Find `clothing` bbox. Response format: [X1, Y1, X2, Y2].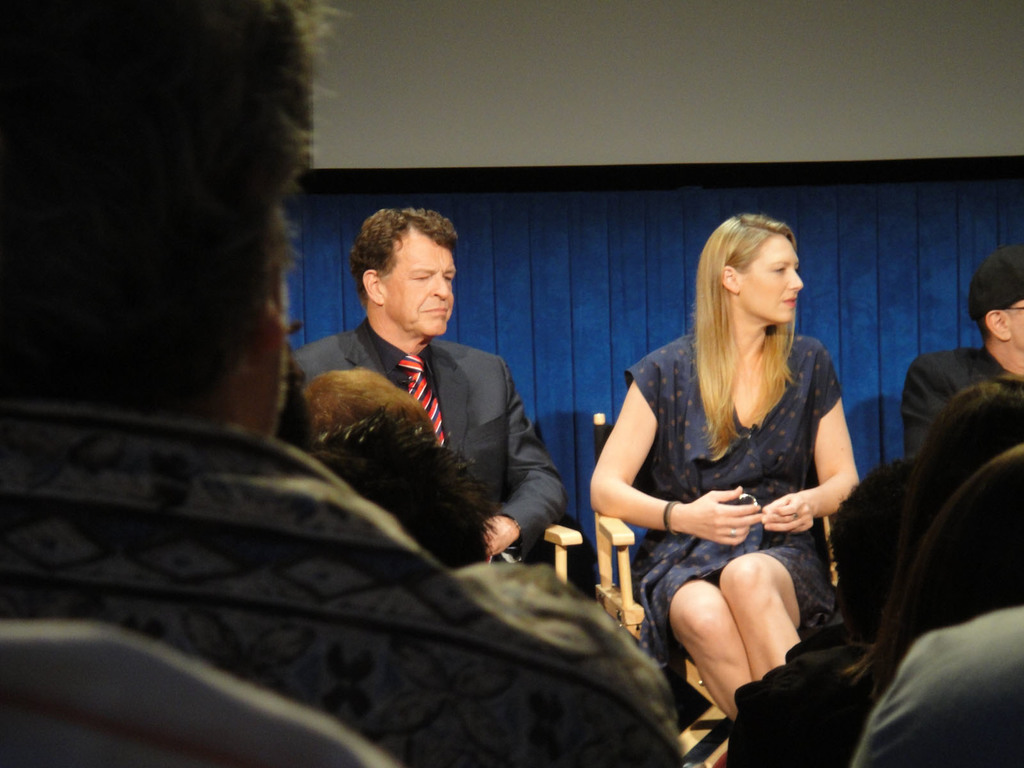
[295, 318, 566, 564].
